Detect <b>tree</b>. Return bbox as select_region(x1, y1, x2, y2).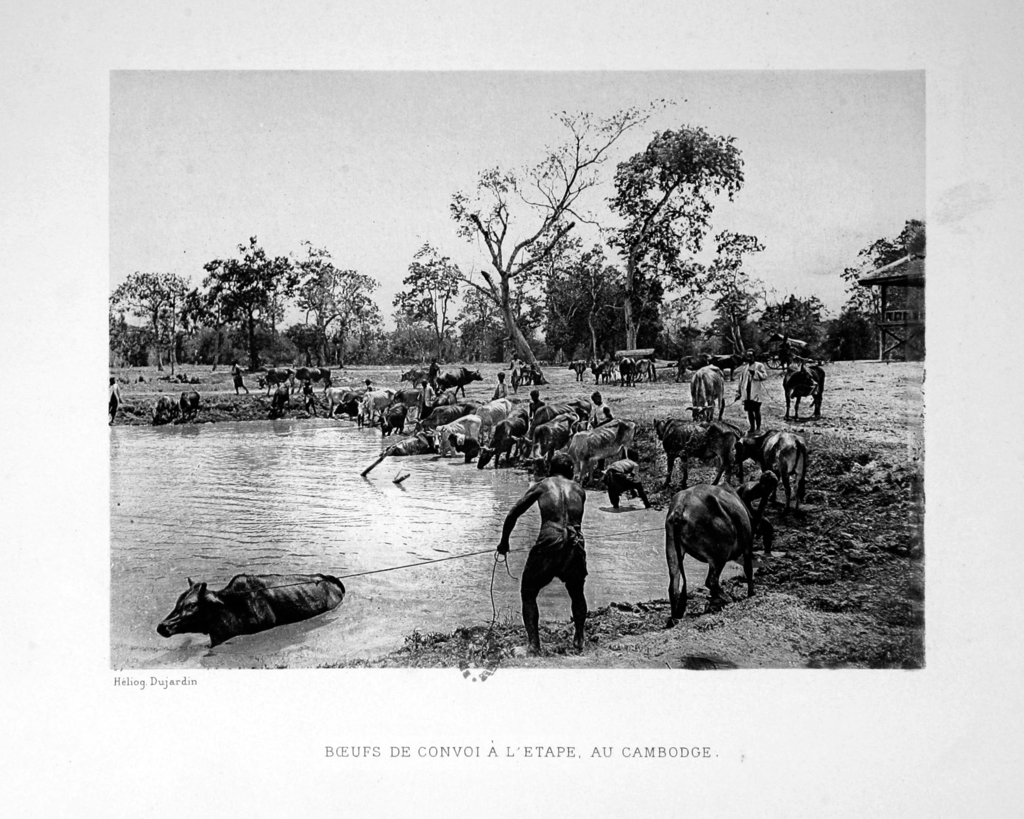
select_region(198, 233, 298, 376).
